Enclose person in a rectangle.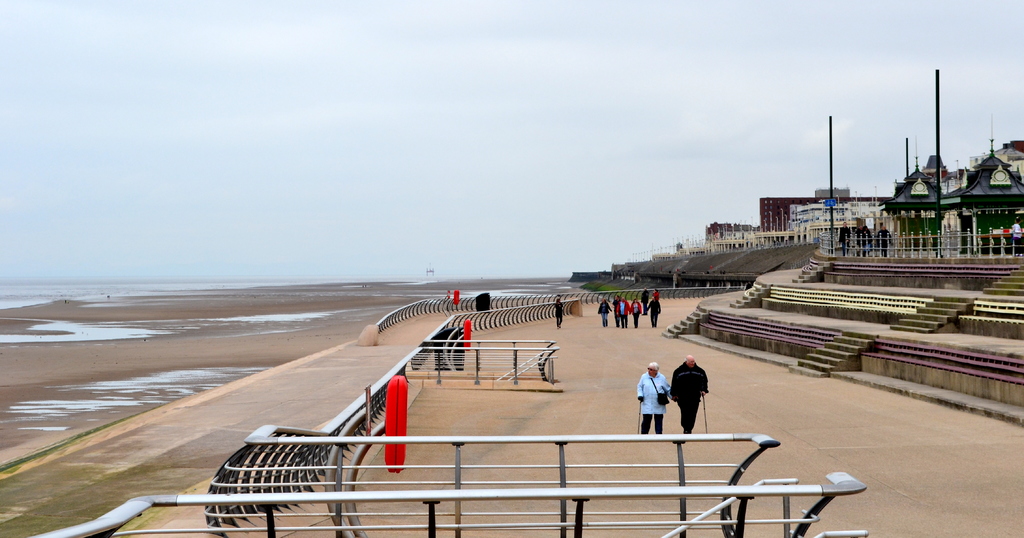
bbox=[665, 368, 716, 443].
